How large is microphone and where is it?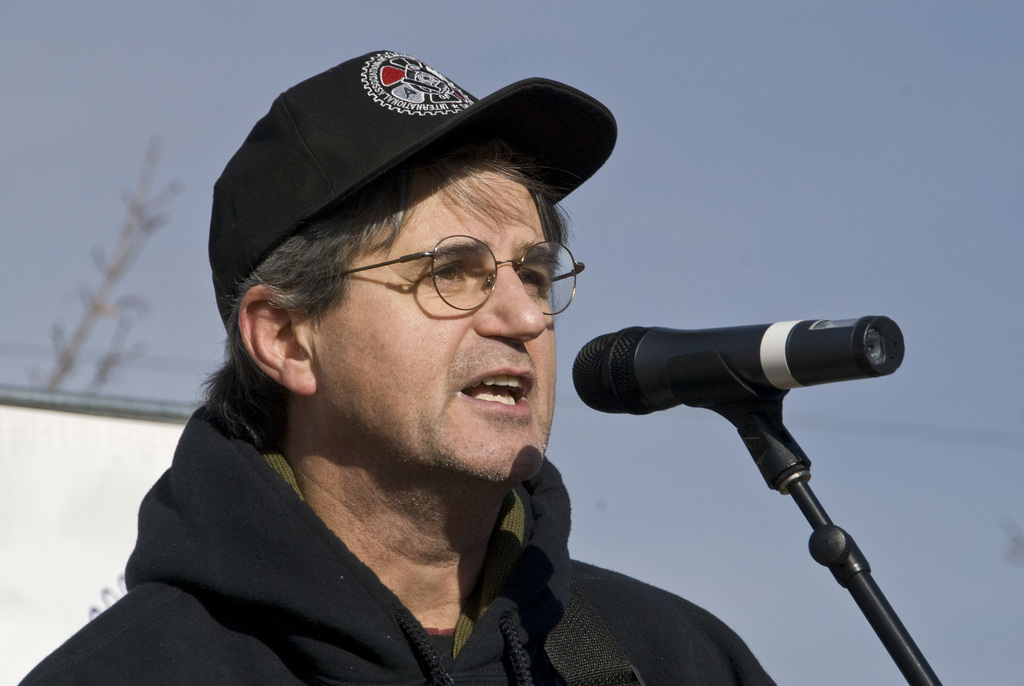
Bounding box: <box>575,314,910,418</box>.
